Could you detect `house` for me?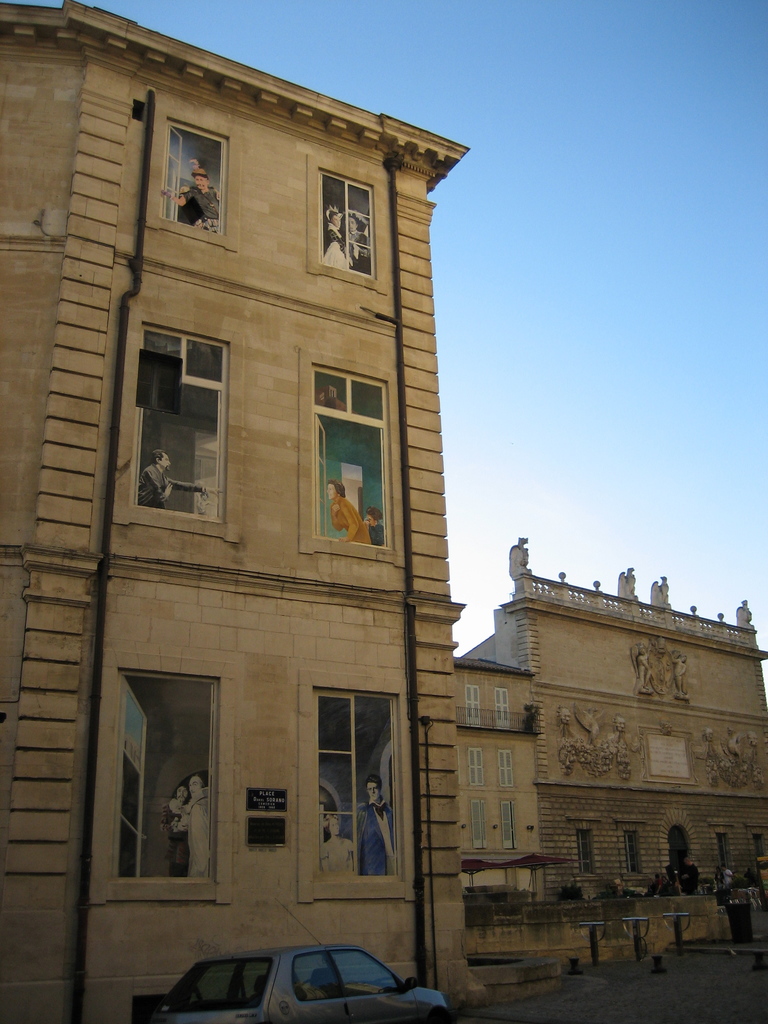
Detection result: [left=446, top=529, right=767, bottom=963].
